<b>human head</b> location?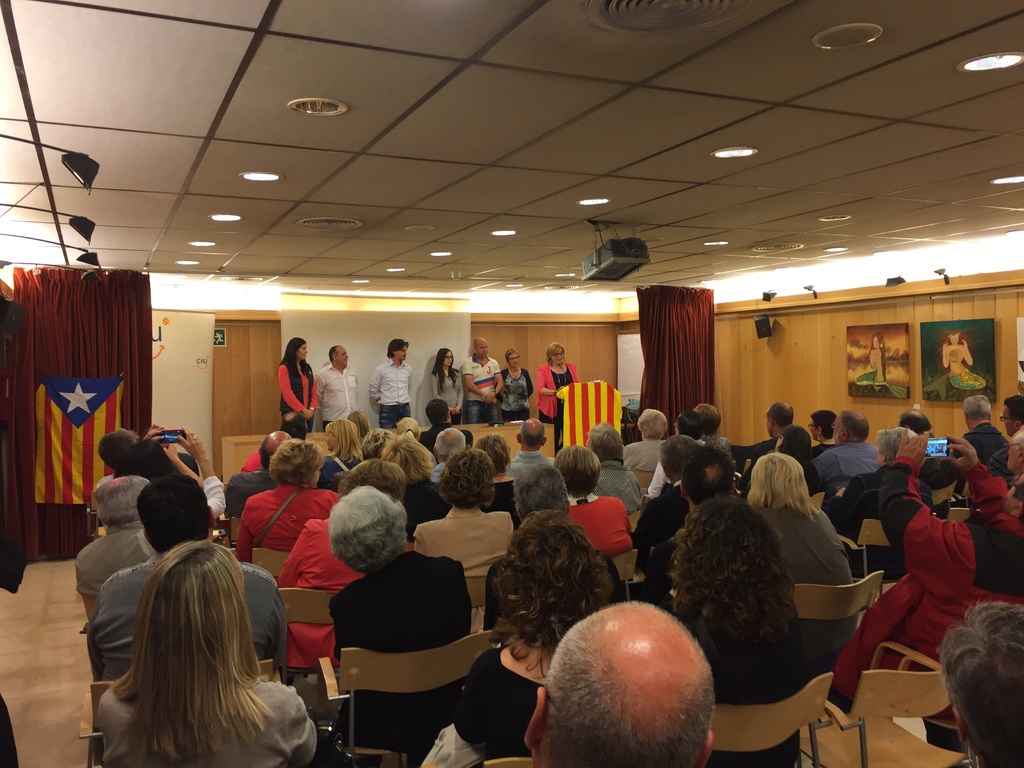
{"left": 97, "top": 428, "right": 133, "bottom": 471}
